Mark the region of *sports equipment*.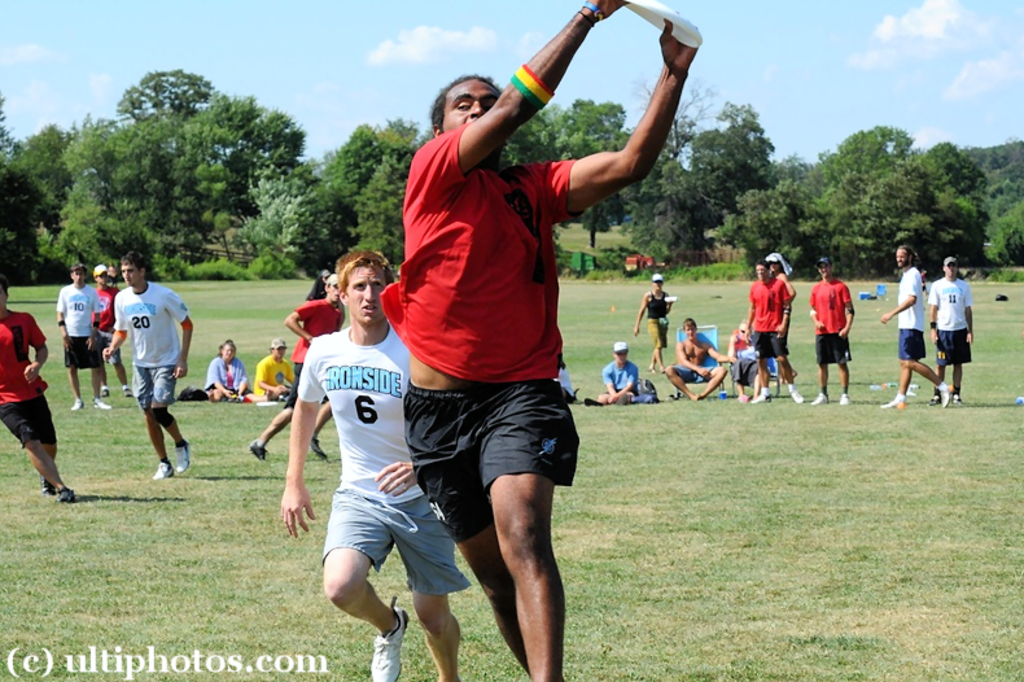
Region: locate(153, 459, 175, 477).
